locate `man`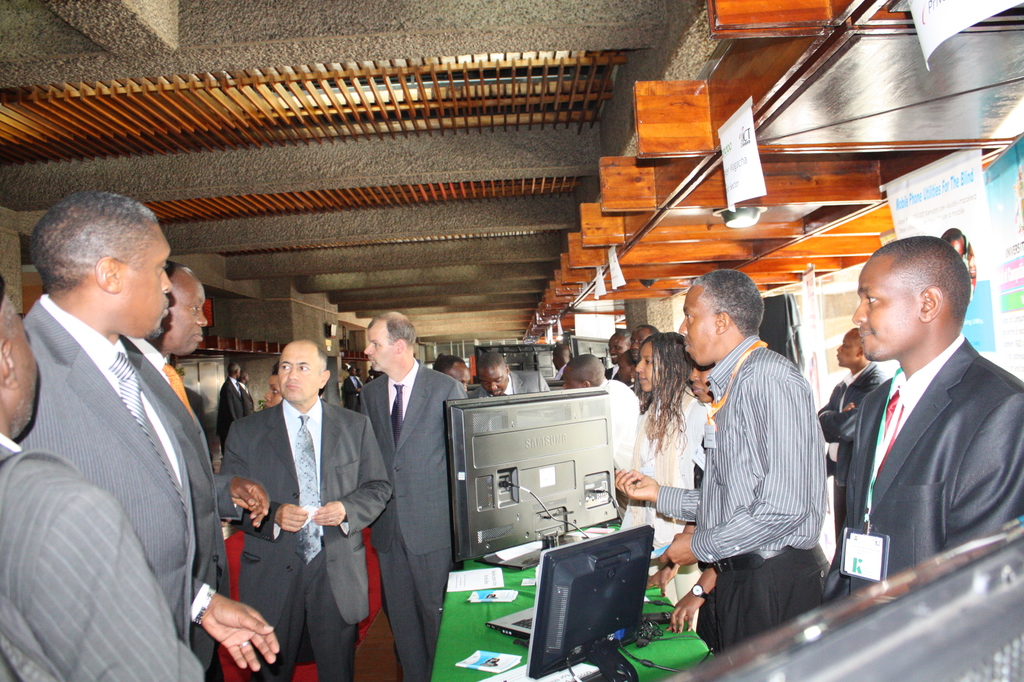
599,329,628,378
